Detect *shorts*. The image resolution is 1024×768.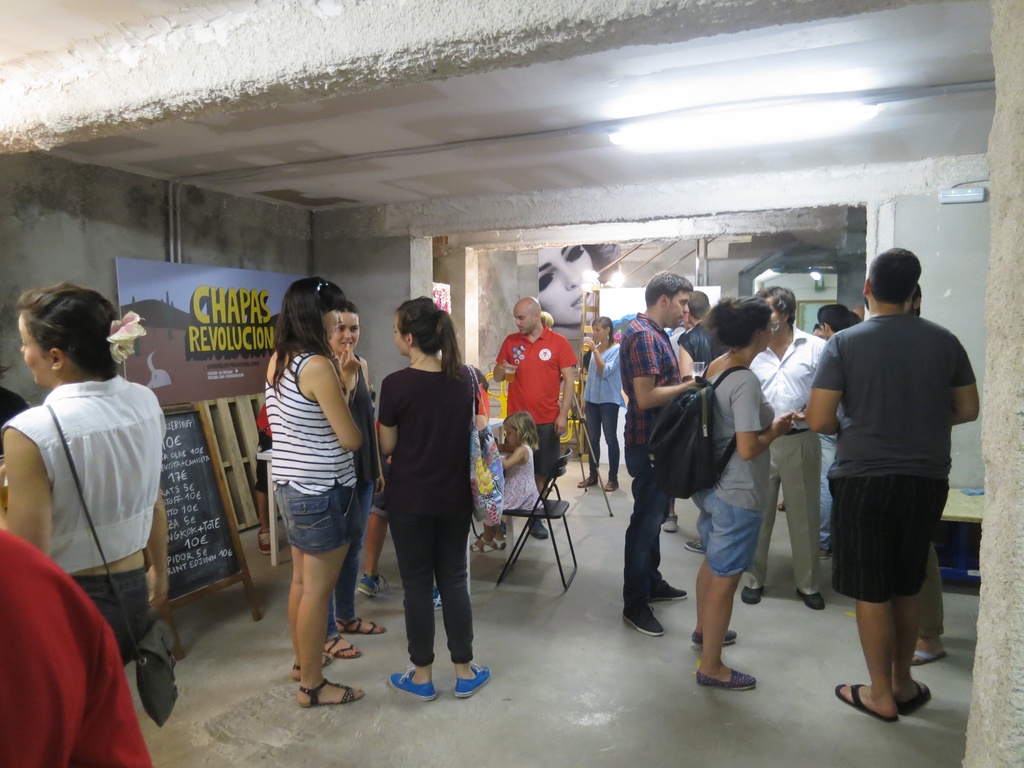
269:483:344:554.
